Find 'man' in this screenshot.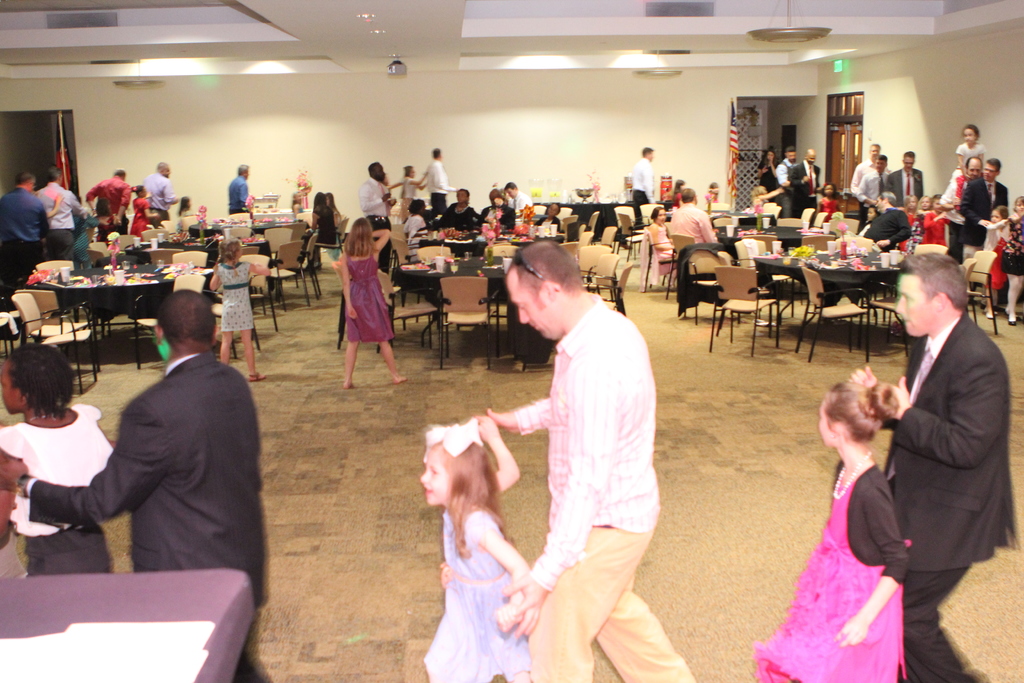
The bounding box for 'man' is region(945, 157, 980, 252).
